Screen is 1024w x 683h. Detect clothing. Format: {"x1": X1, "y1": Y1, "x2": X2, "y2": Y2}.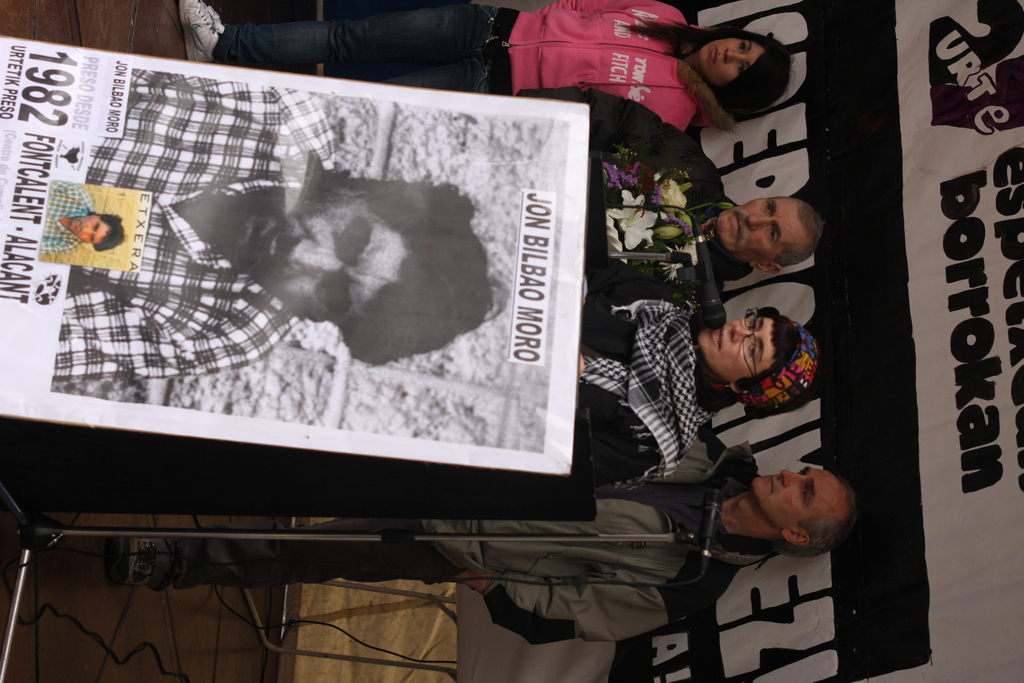
{"x1": 581, "y1": 97, "x2": 725, "y2": 352}.
